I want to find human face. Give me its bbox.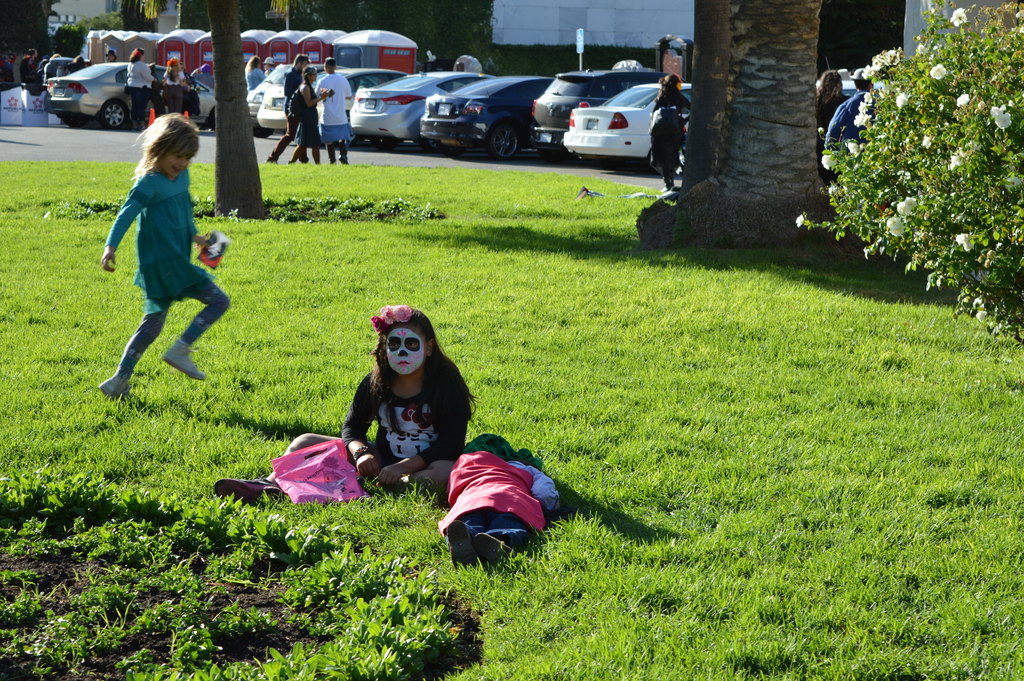
rect(383, 329, 426, 375).
